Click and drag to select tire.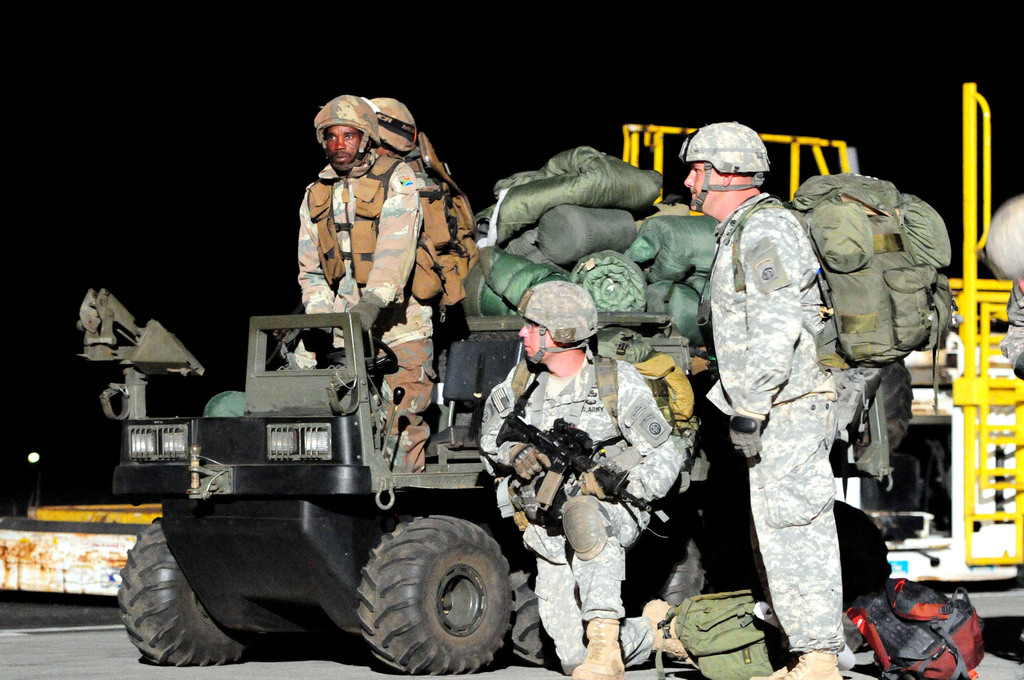
Selection: detection(505, 538, 586, 664).
